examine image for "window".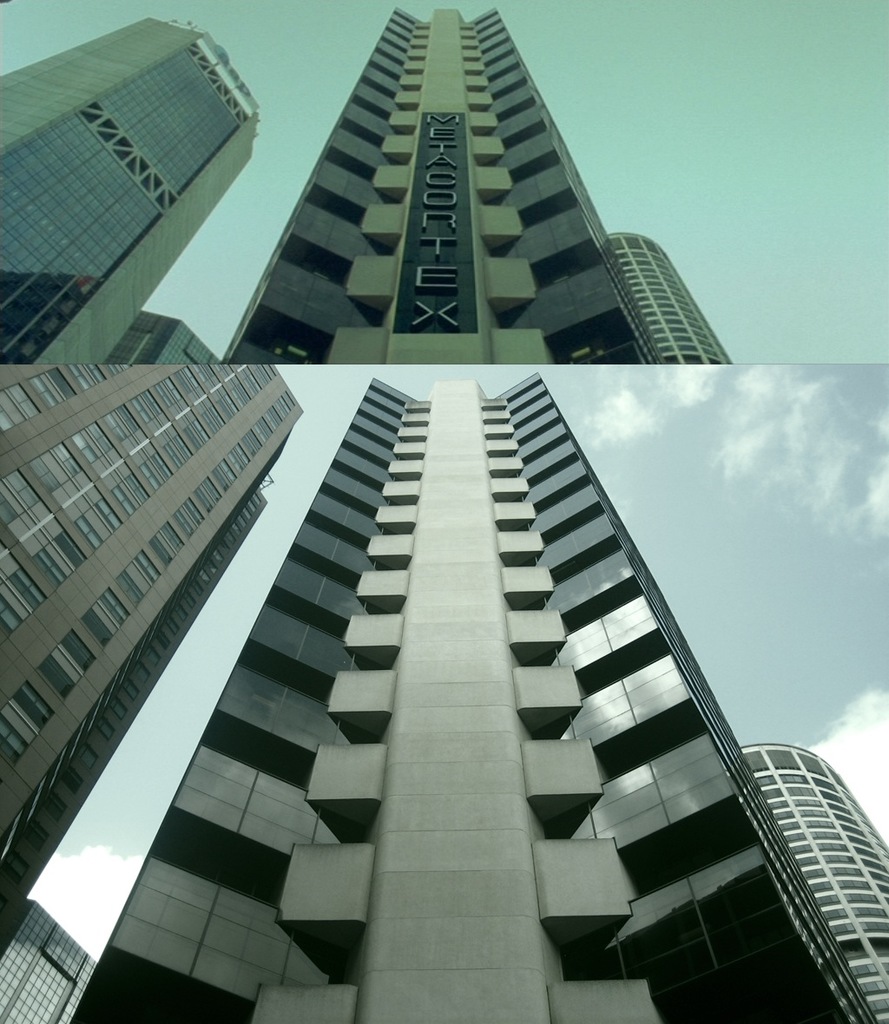
Examination result: rect(861, 858, 888, 874).
